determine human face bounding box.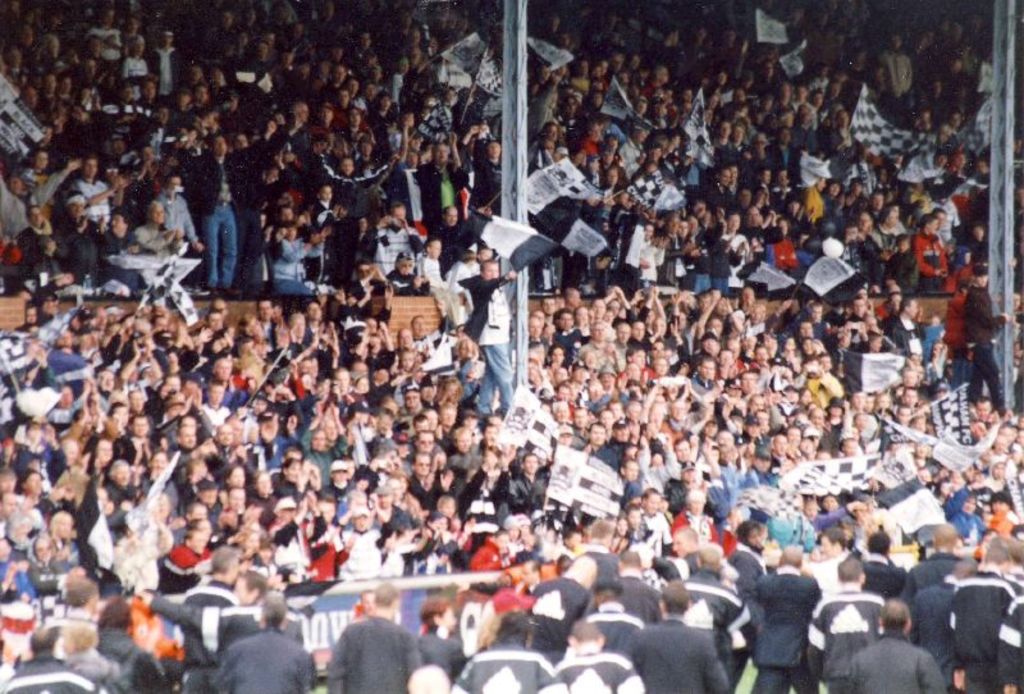
Determined: box(961, 252, 973, 269).
